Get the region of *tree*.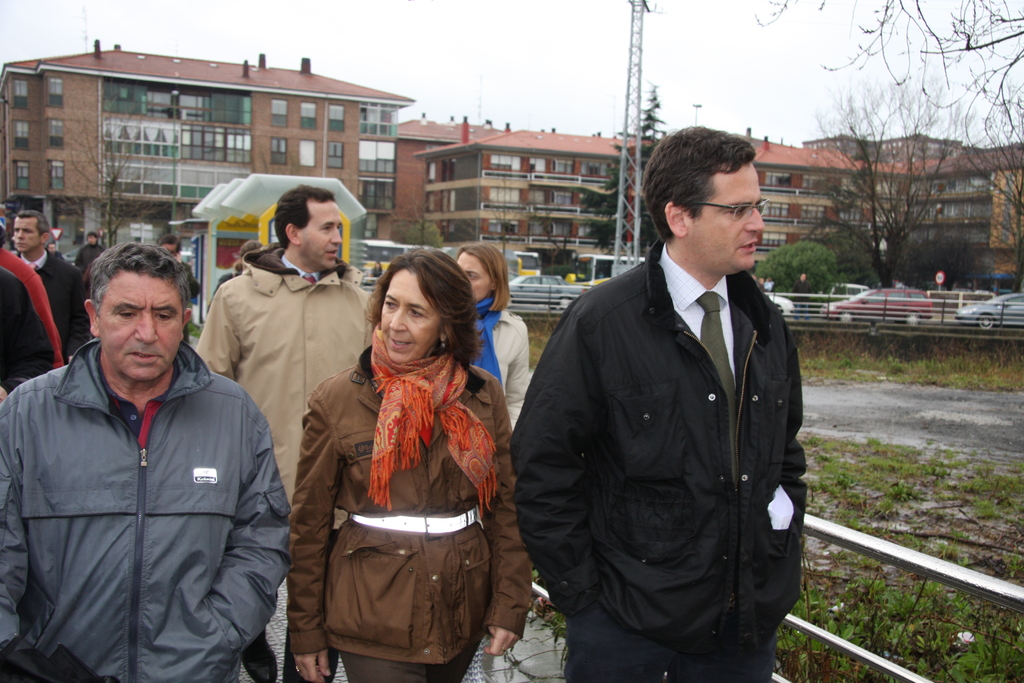
{"left": 56, "top": 109, "right": 158, "bottom": 246}.
